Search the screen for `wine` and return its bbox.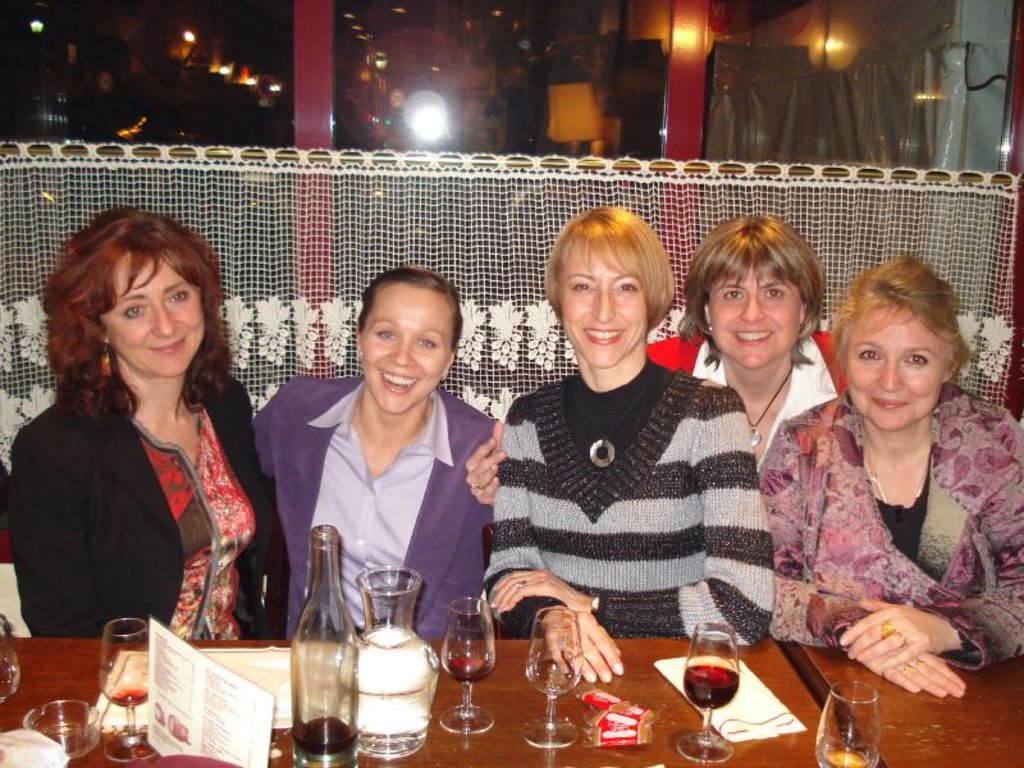
Found: <bbox>819, 753, 867, 765</bbox>.
